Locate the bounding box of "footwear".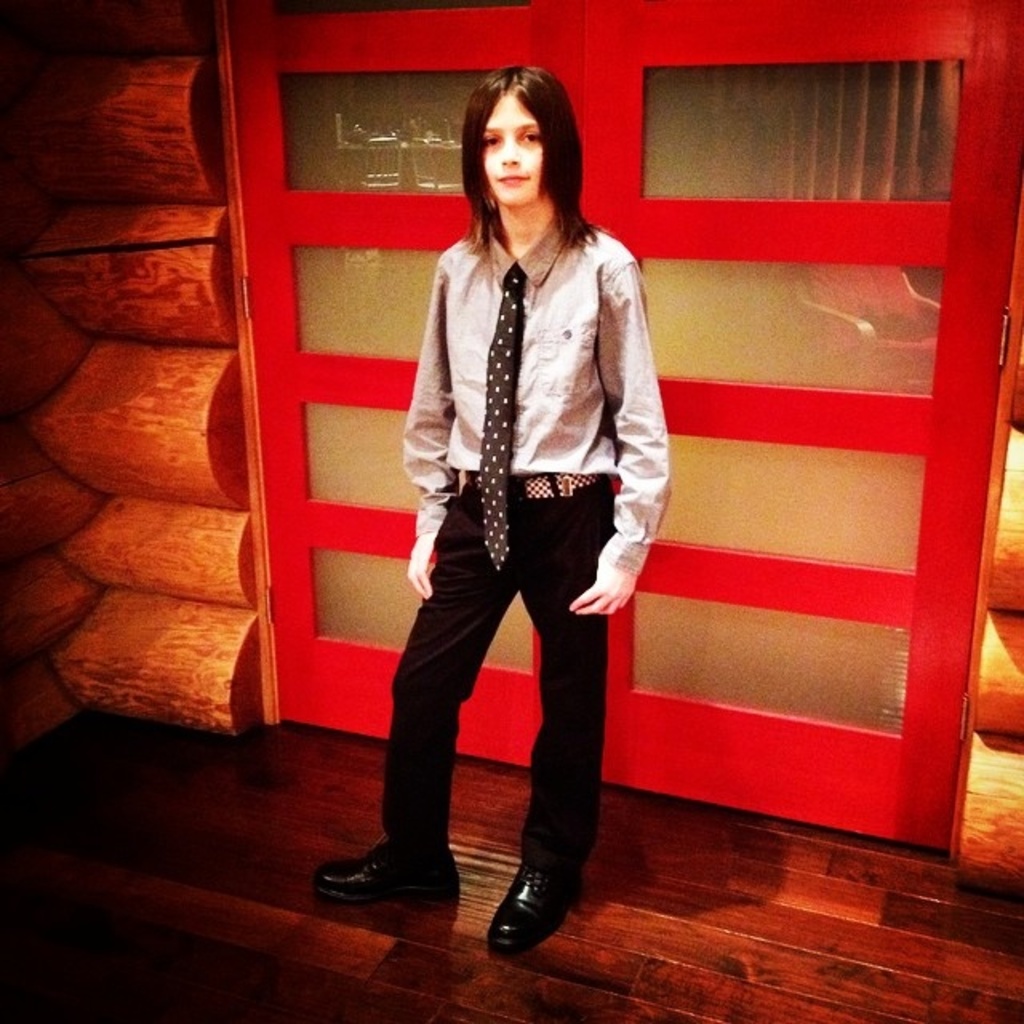
Bounding box: 485,858,584,949.
